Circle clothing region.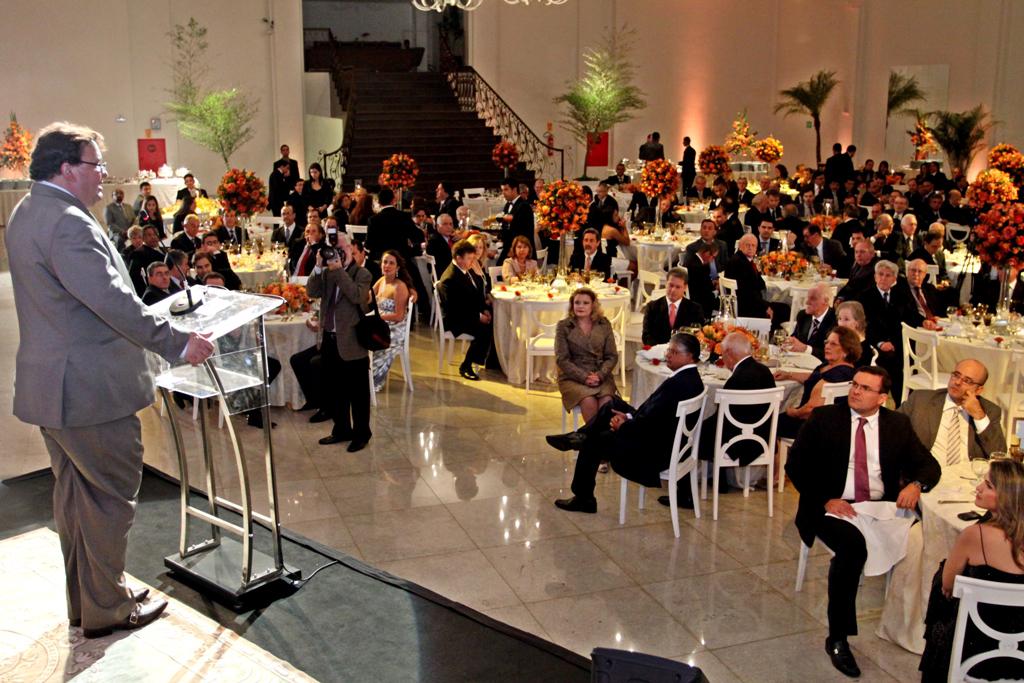
Region: (888,226,916,262).
